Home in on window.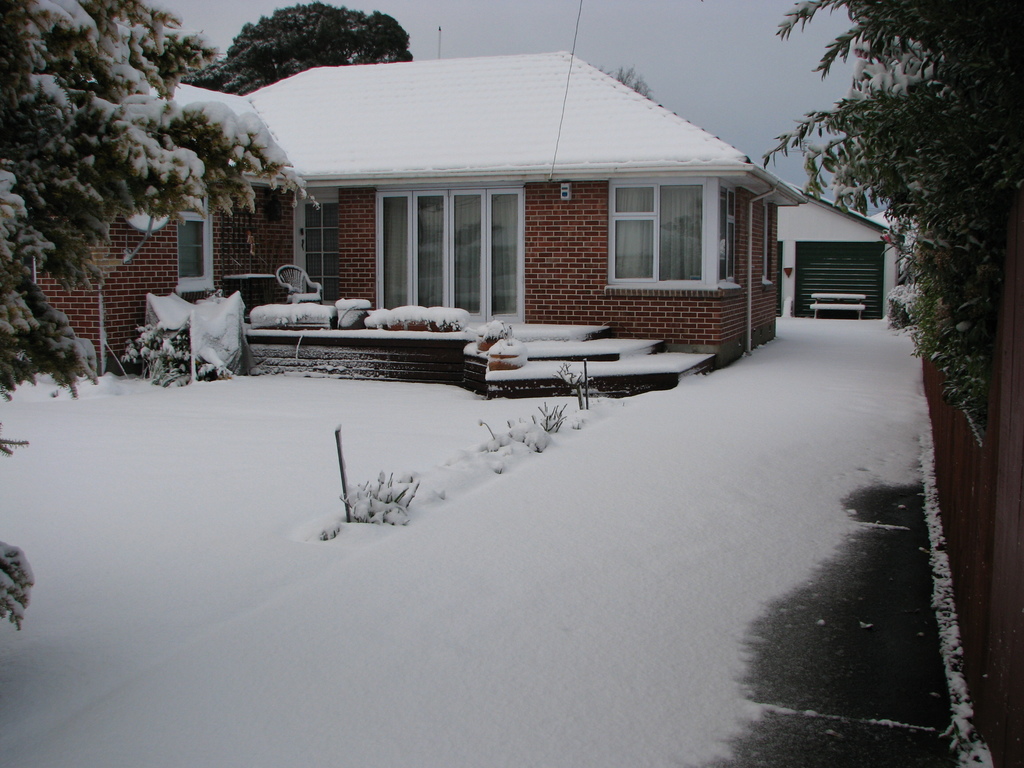
Homed in at (left=609, top=192, right=702, bottom=279).
